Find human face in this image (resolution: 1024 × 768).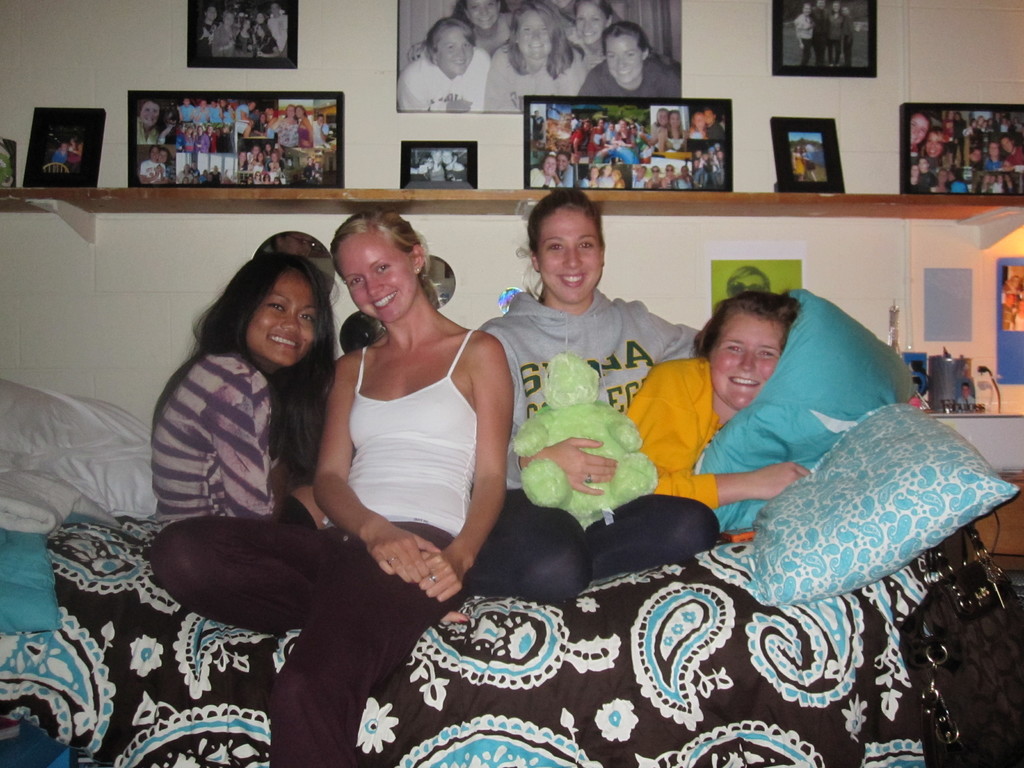
[left=671, top=113, right=683, bottom=126].
